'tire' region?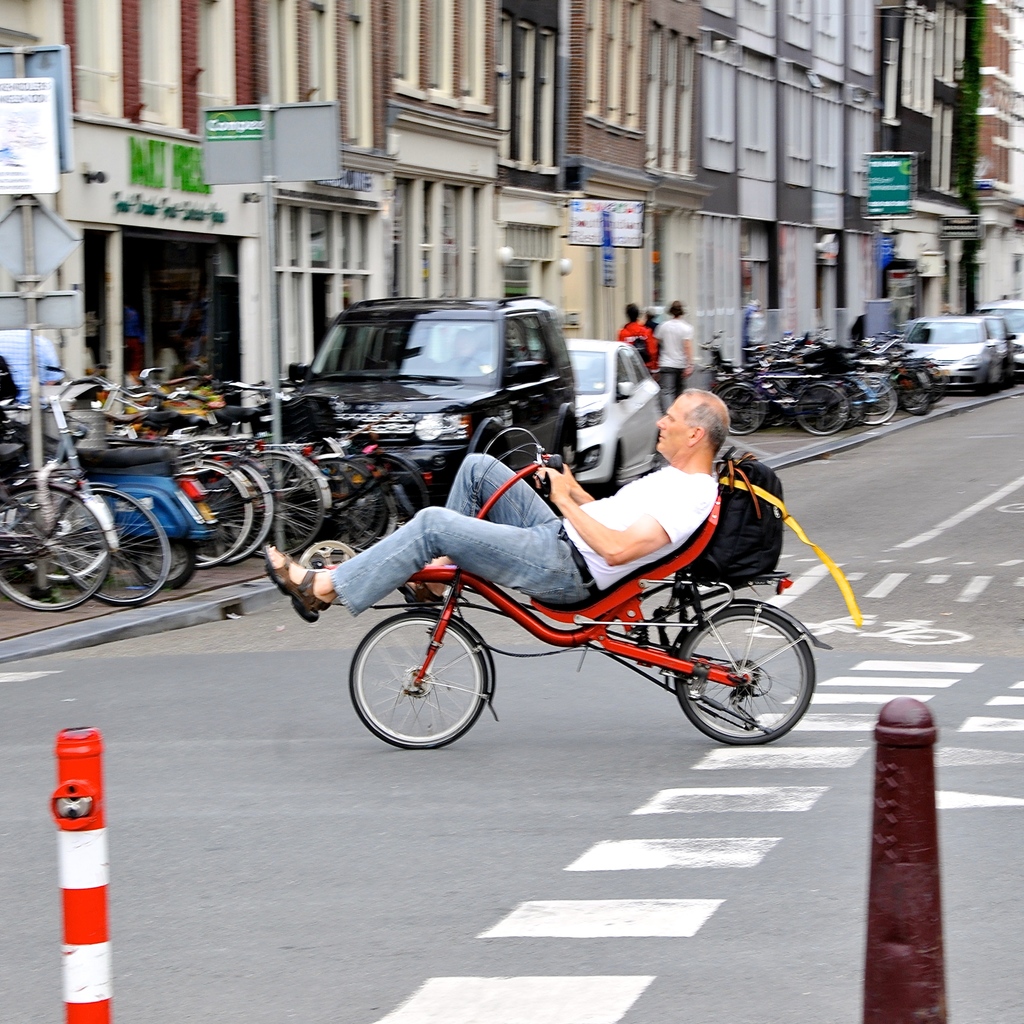
Rect(132, 494, 197, 585)
